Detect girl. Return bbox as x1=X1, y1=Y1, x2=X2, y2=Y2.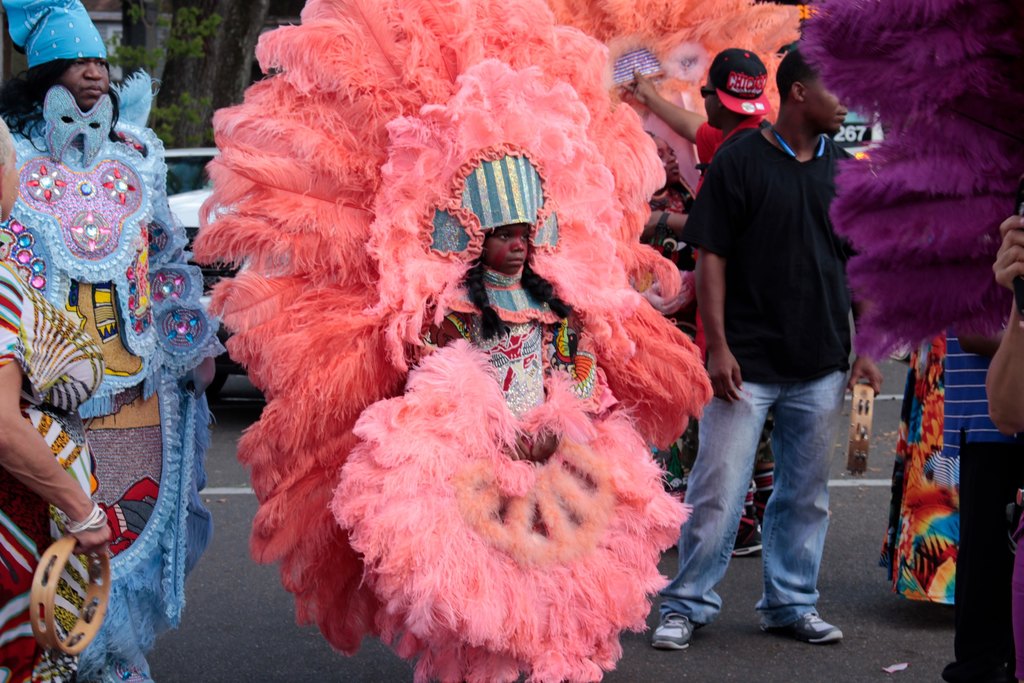
x1=548, y1=0, x2=801, y2=502.
